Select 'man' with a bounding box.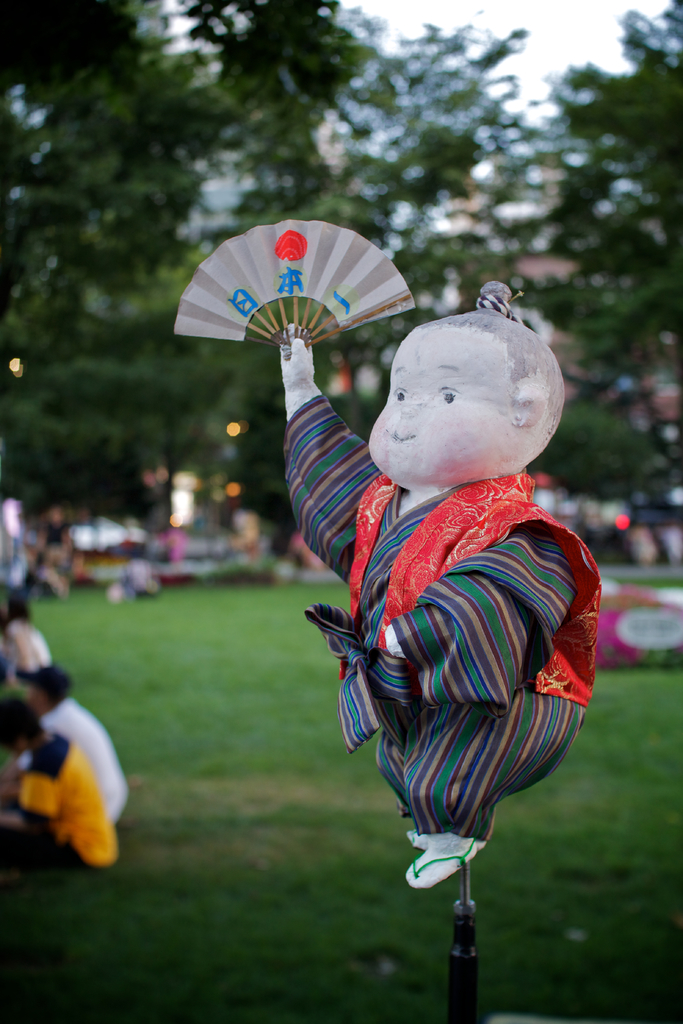
x1=21 y1=665 x2=136 y2=826.
